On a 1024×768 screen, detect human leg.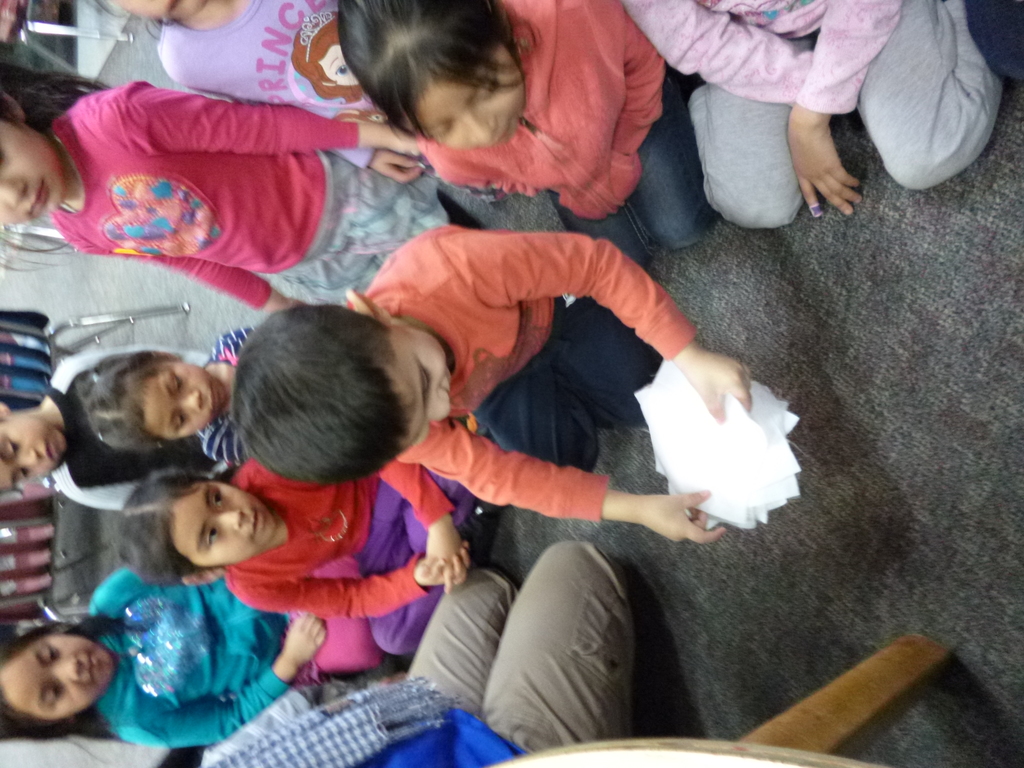
(548,187,654,265).
